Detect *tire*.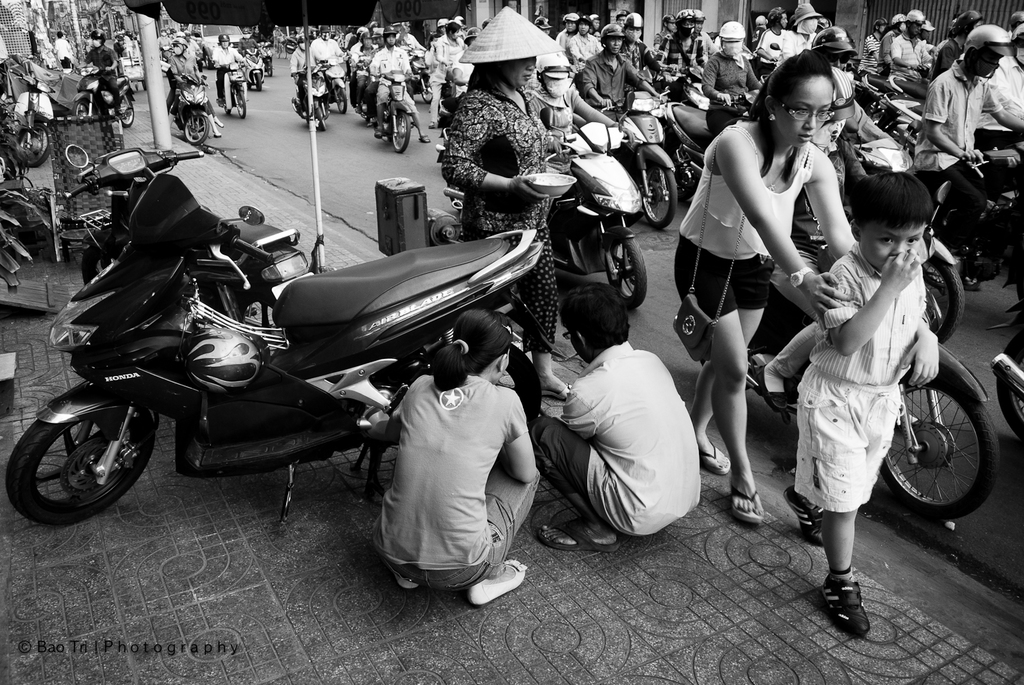
Detected at BBox(216, 81, 229, 113).
